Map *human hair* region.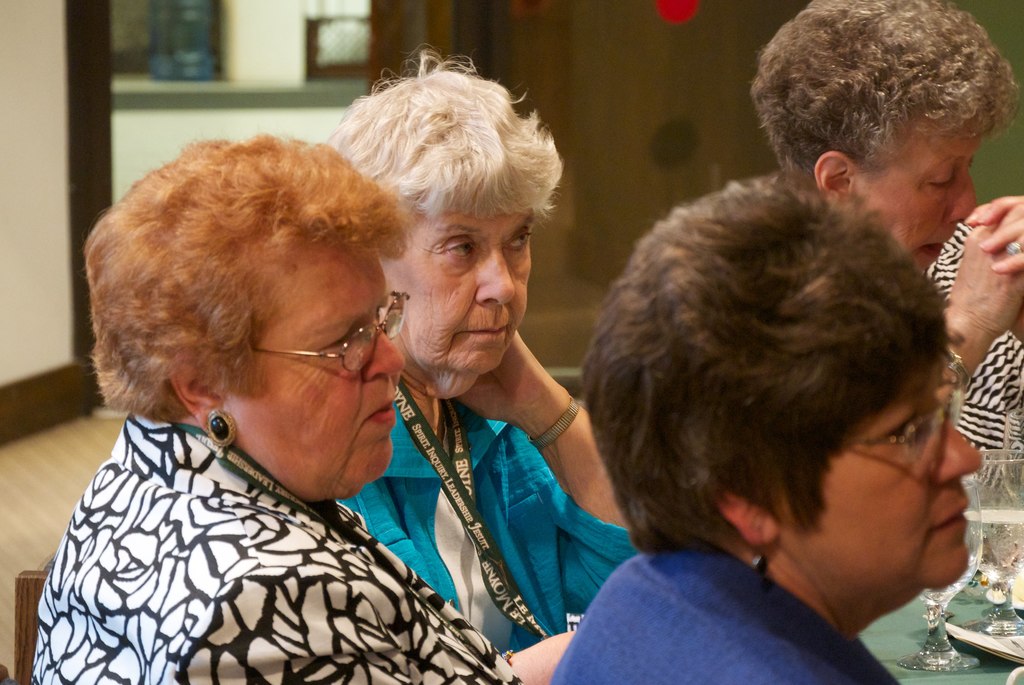
Mapped to <region>84, 129, 413, 420</region>.
